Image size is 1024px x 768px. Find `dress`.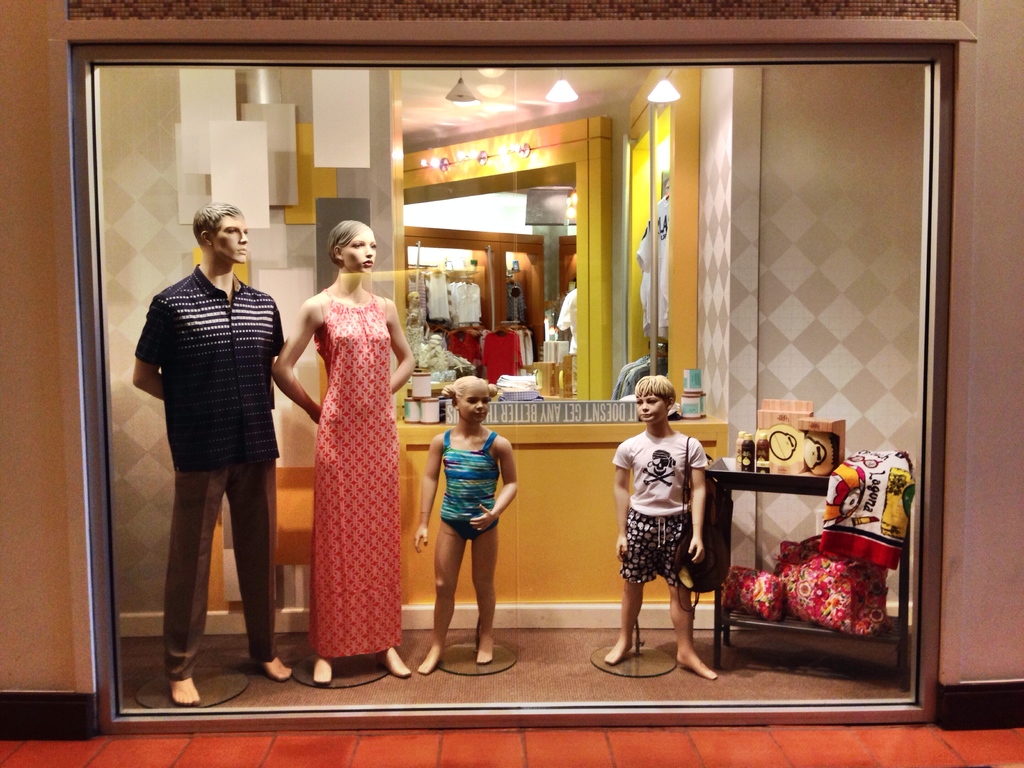
detection(308, 284, 403, 657).
